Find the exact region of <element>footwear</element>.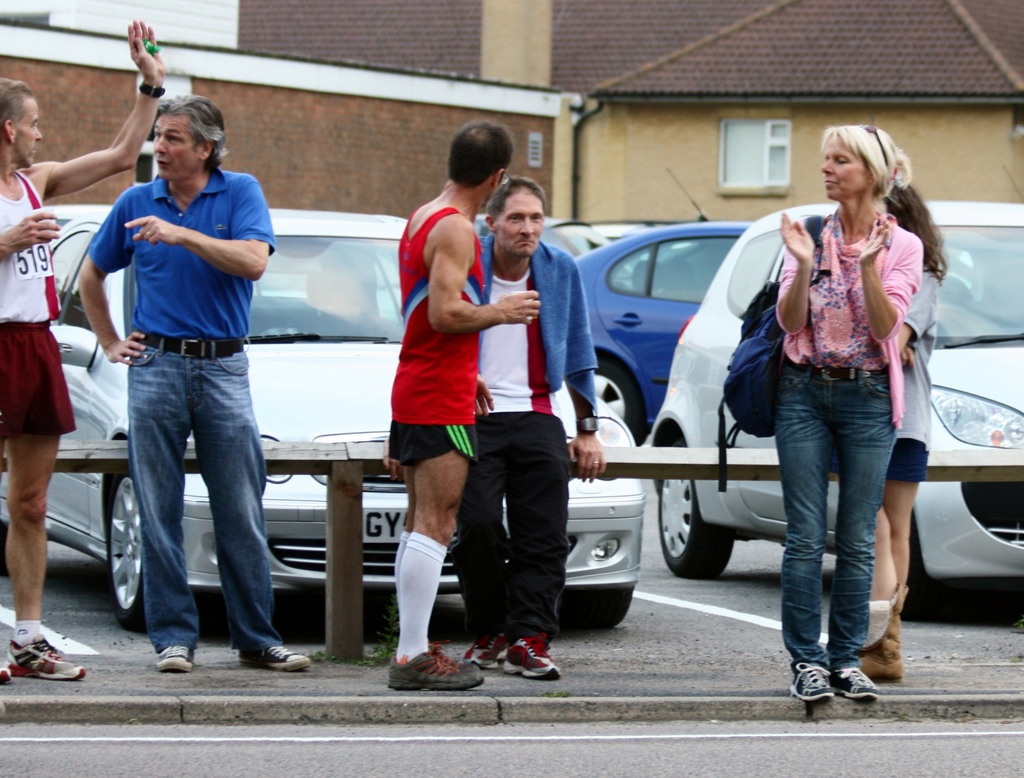
Exact region: select_region(156, 644, 197, 674).
